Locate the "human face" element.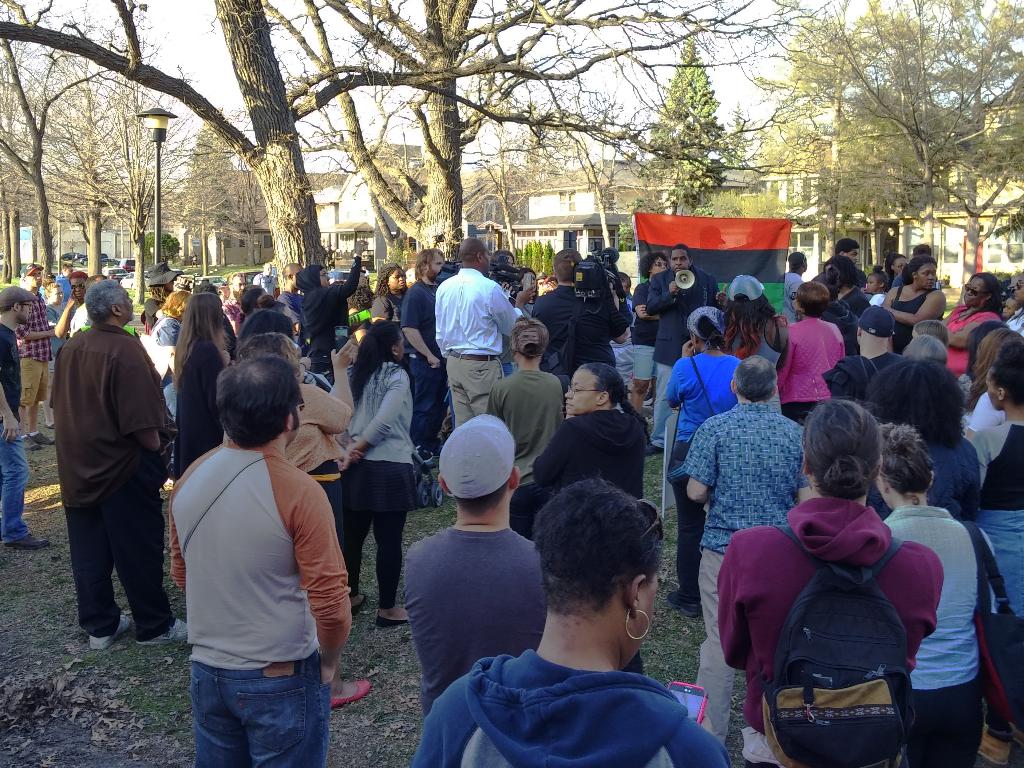
Element bbox: 655 258 664 275.
